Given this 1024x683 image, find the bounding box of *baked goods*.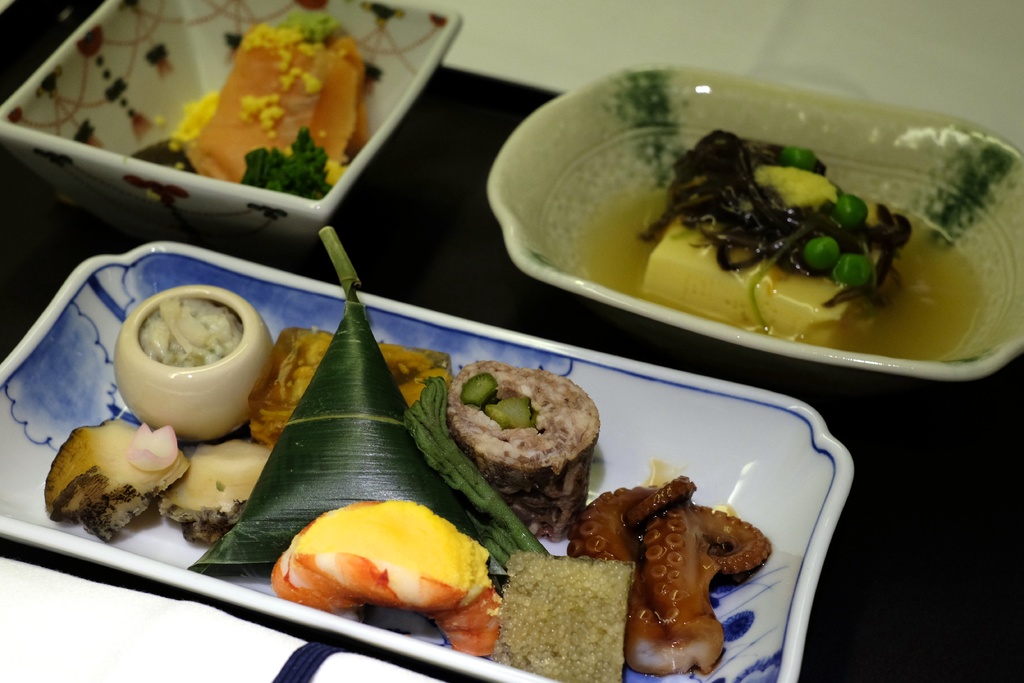
(42, 417, 189, 541).
